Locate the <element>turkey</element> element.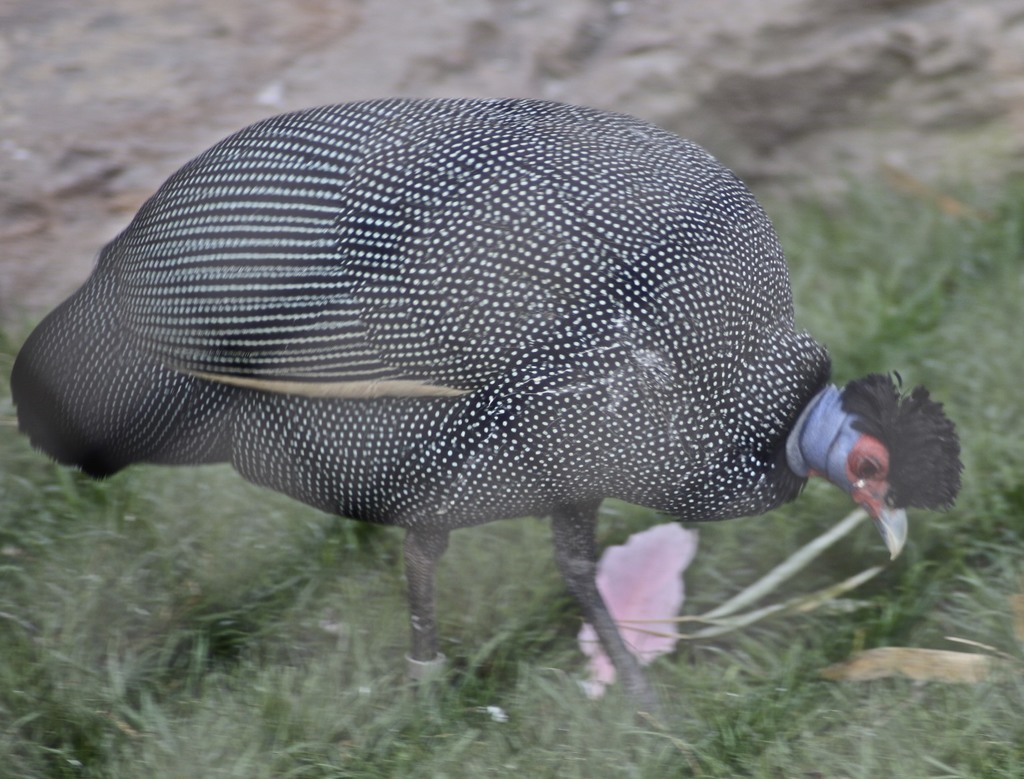
Element bbox: Rect(5, 95, 966, 744).
